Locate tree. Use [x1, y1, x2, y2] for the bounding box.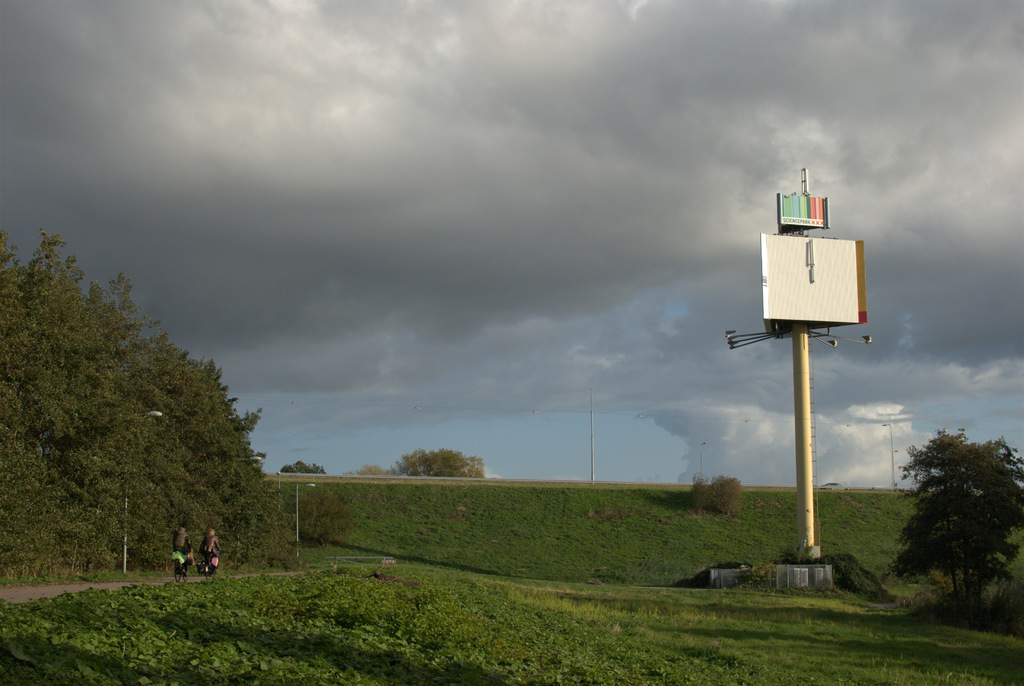
[388, 444, 490, 475].
